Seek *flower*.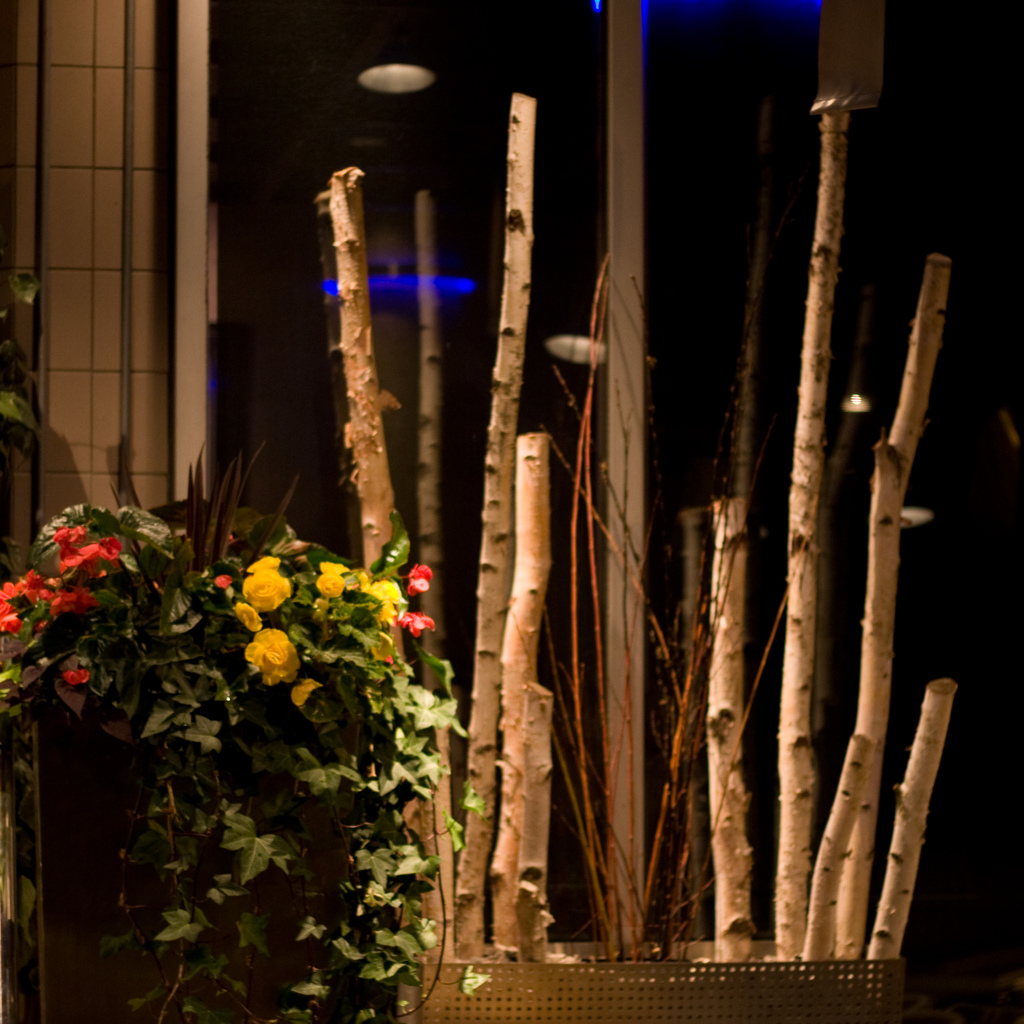
detection(236, 621, 310, 685).
